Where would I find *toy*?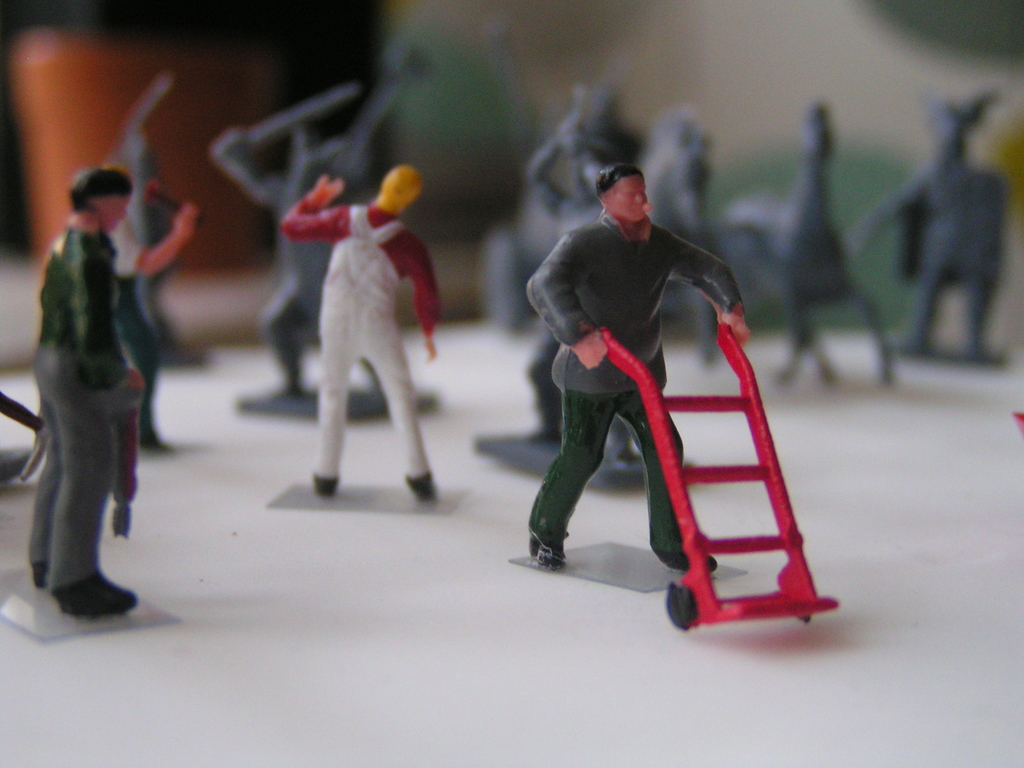
At l=733, t=97, r=925, b=380.
